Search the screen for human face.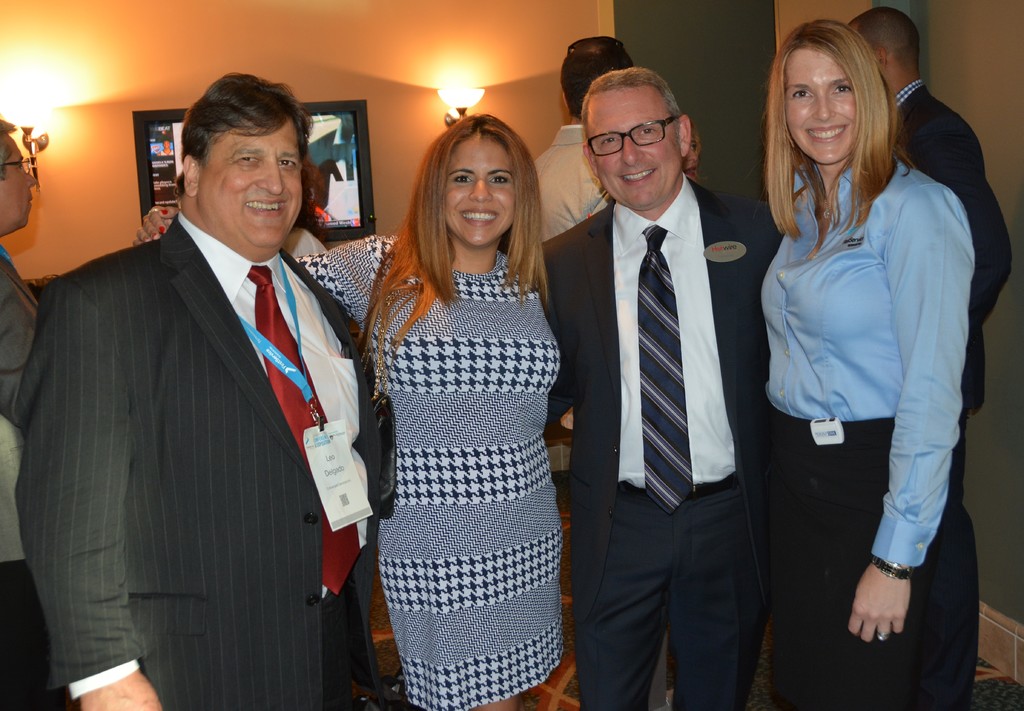
Found at 684:138:698:177.
